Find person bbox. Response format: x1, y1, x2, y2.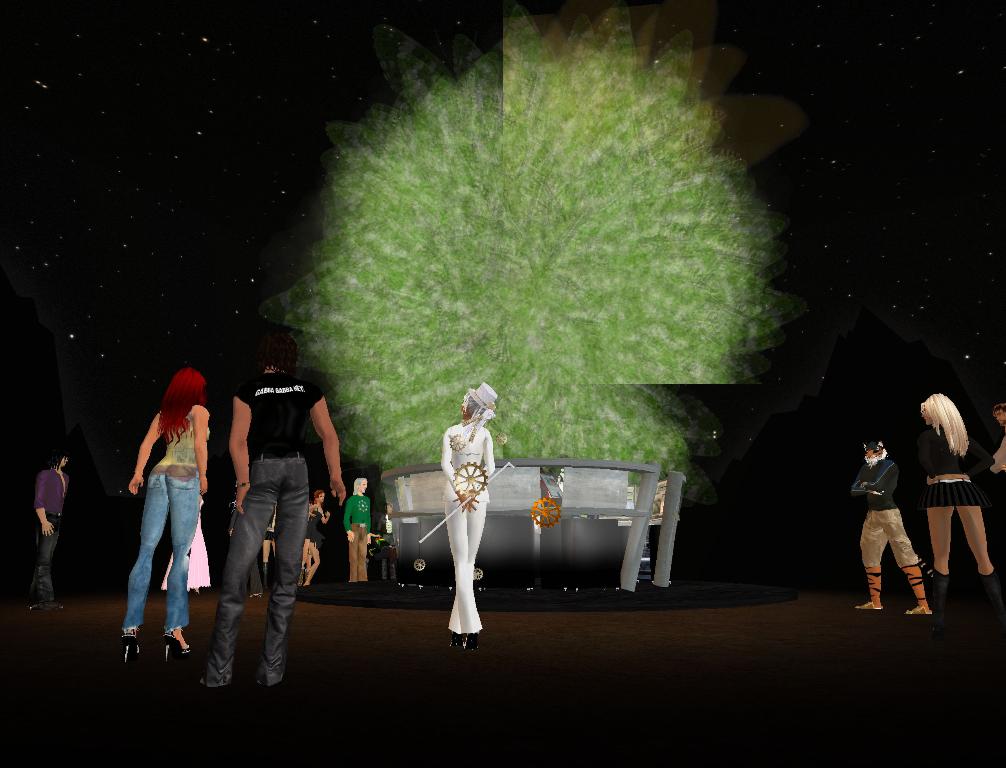
861, 422, 932, 616.
